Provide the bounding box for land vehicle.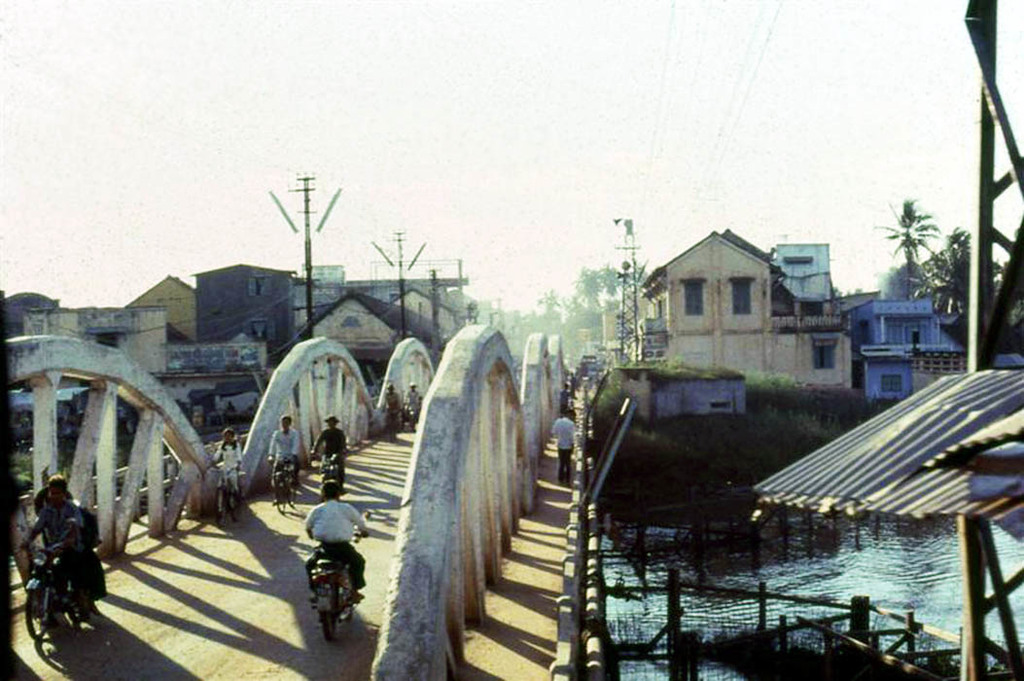
rect(385, 401, 400, 447).
